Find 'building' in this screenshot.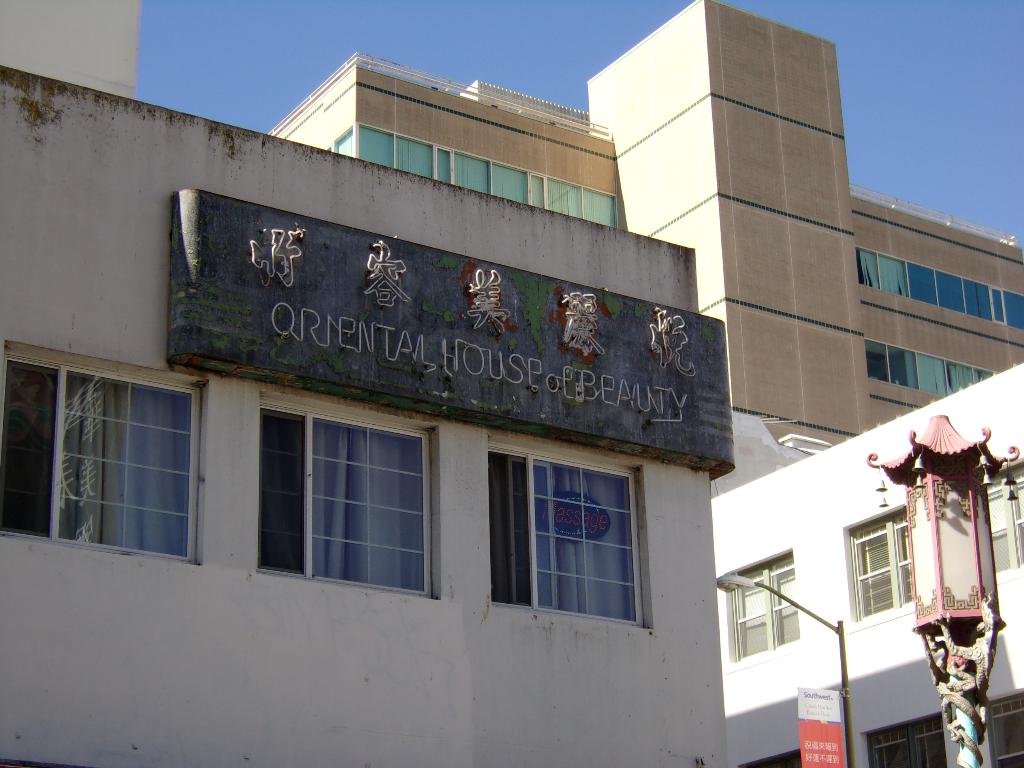
The bounding box for 'building' is select_region(265, 0, 1023, 454).
